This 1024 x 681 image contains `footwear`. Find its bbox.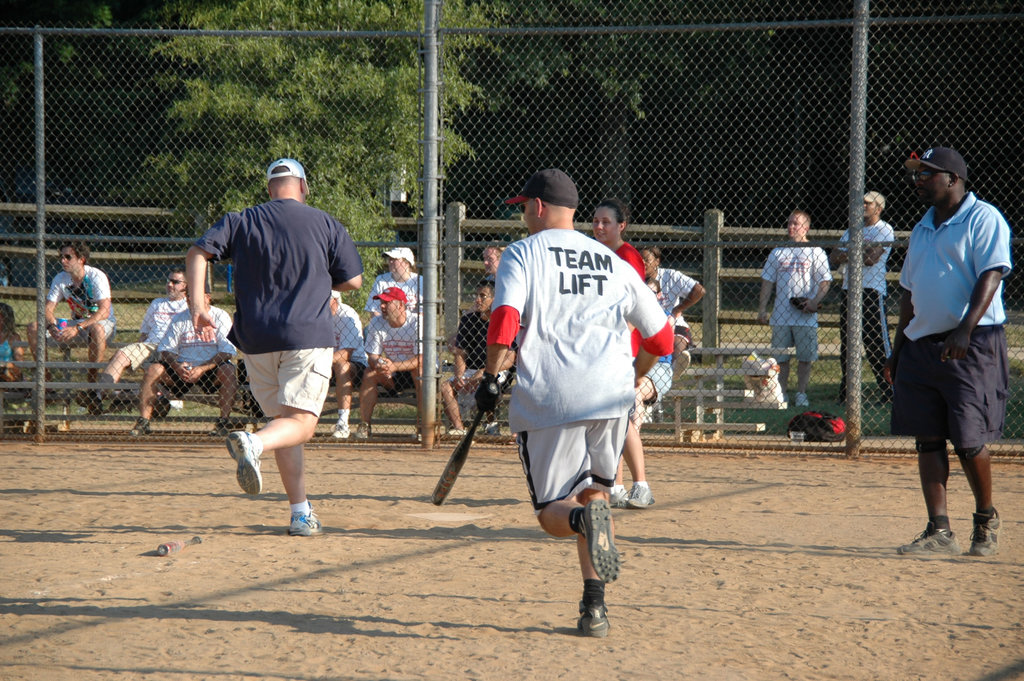
(x1=897, y1=529, x2=957, y2=555).
